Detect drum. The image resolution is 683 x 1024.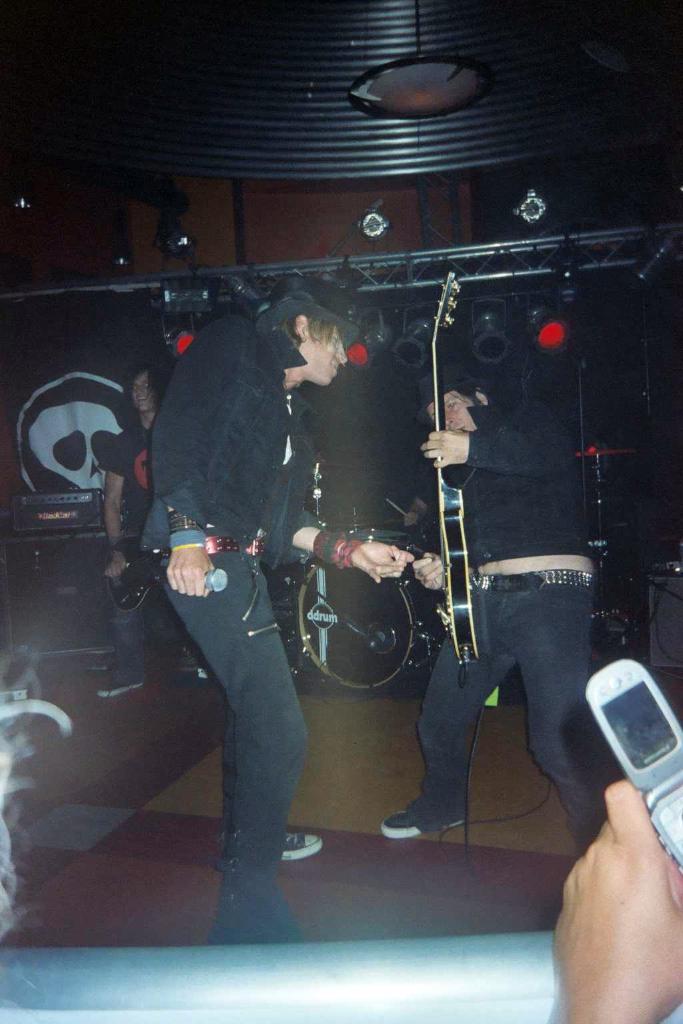
{"left": 294, "top": 539, "right": 450, "bottom": 689}.
